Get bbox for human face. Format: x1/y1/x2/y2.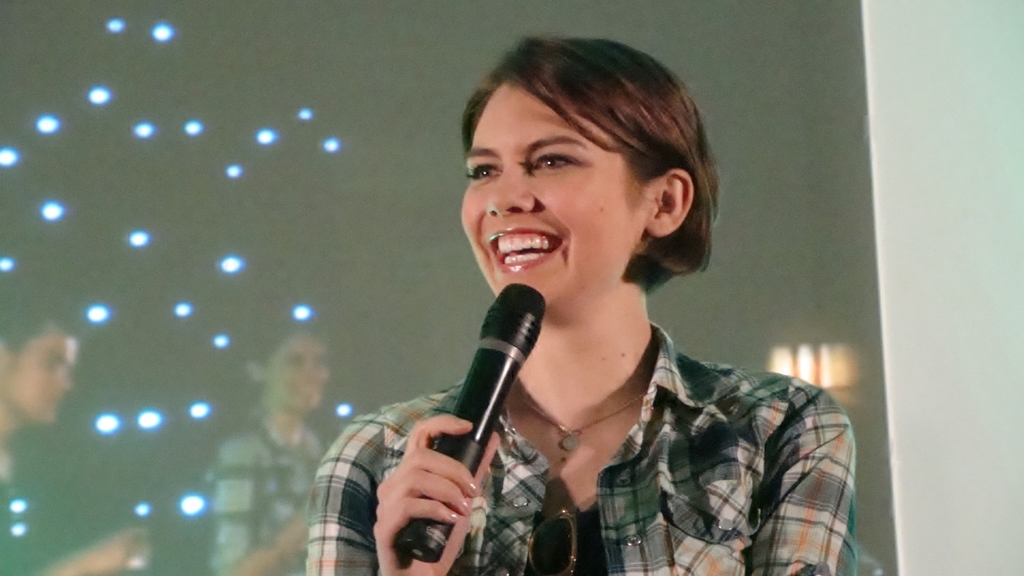
267/334/332/414.
